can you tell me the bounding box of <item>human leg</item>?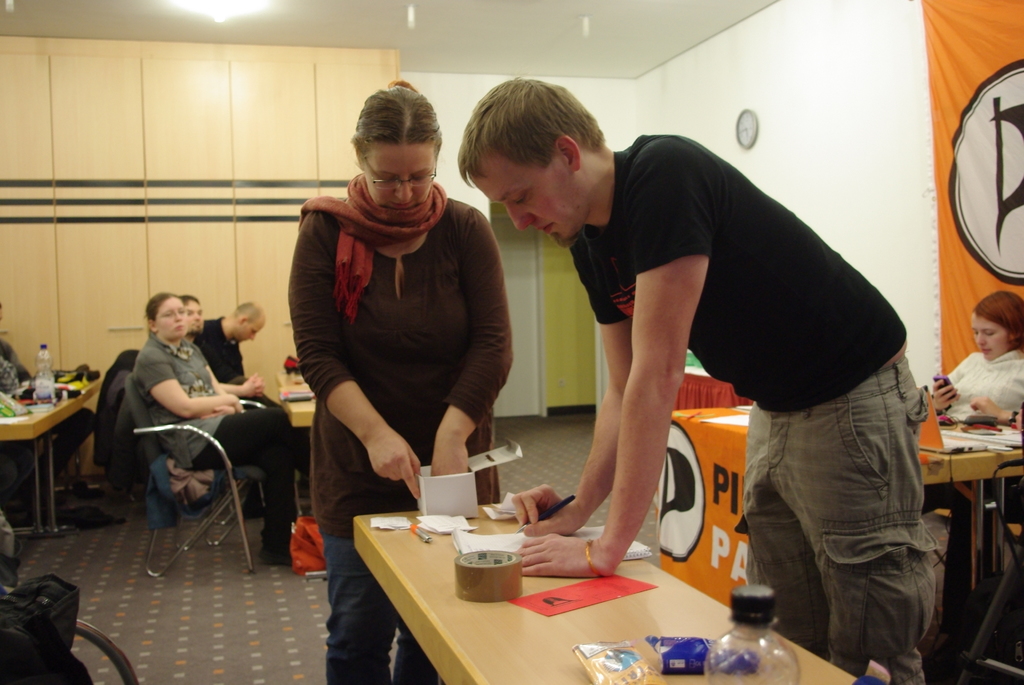
326, 533, 397, 682.
